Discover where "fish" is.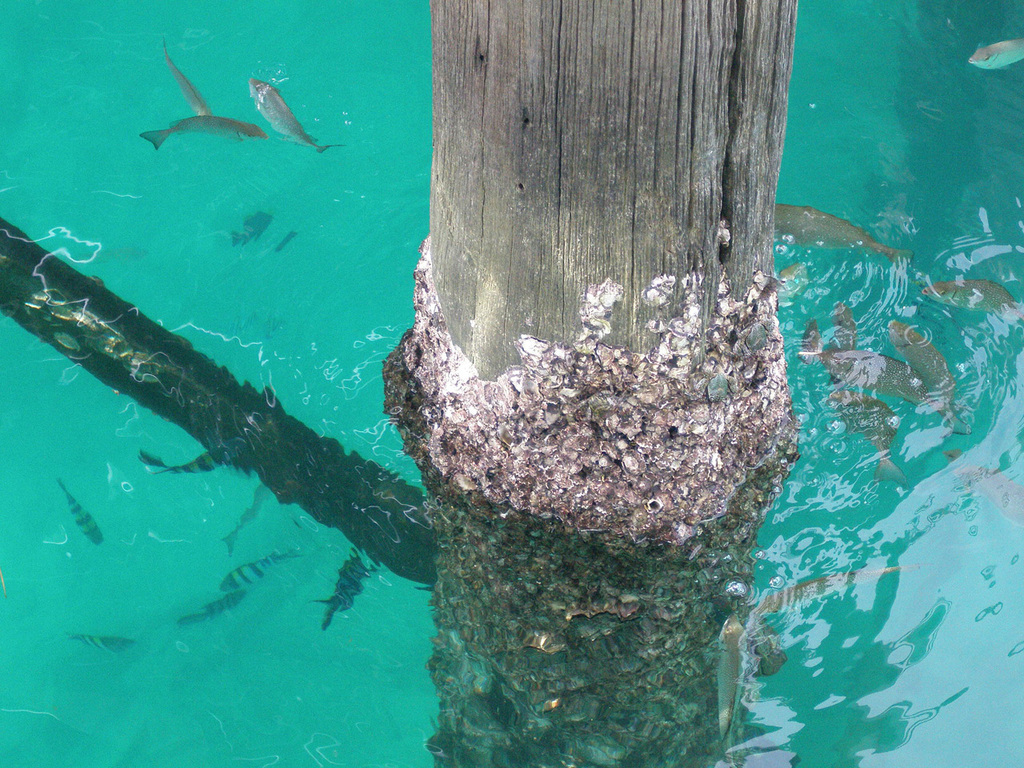
Discovered at <bbox>161, 37, 210, 113</bbox>.
